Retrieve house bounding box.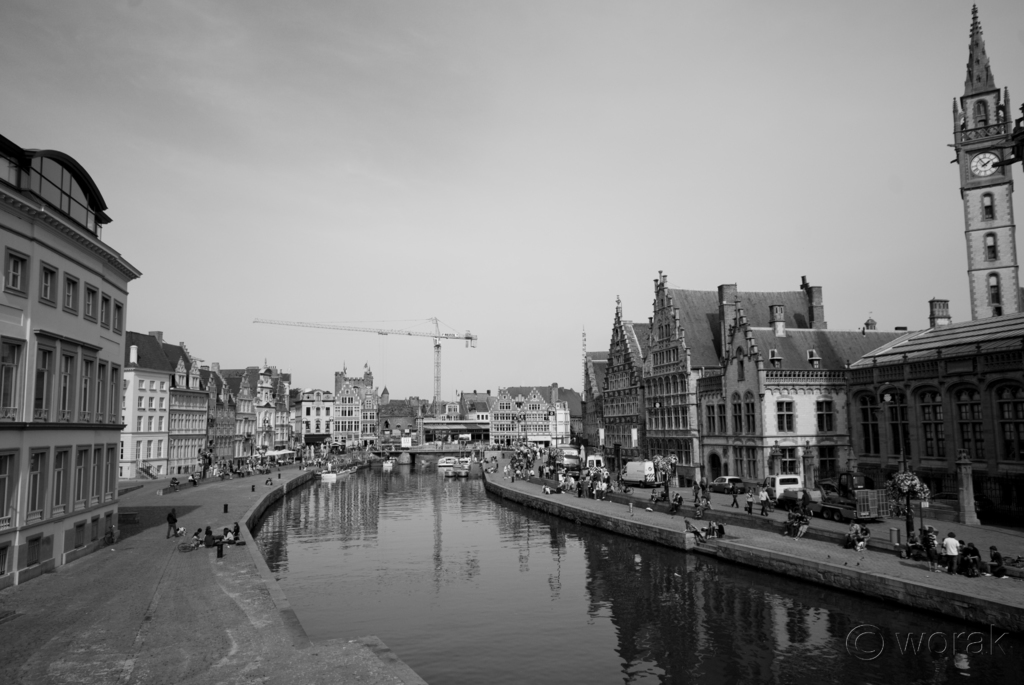
Bounding box: box=[833, 11, 1023, 528].
